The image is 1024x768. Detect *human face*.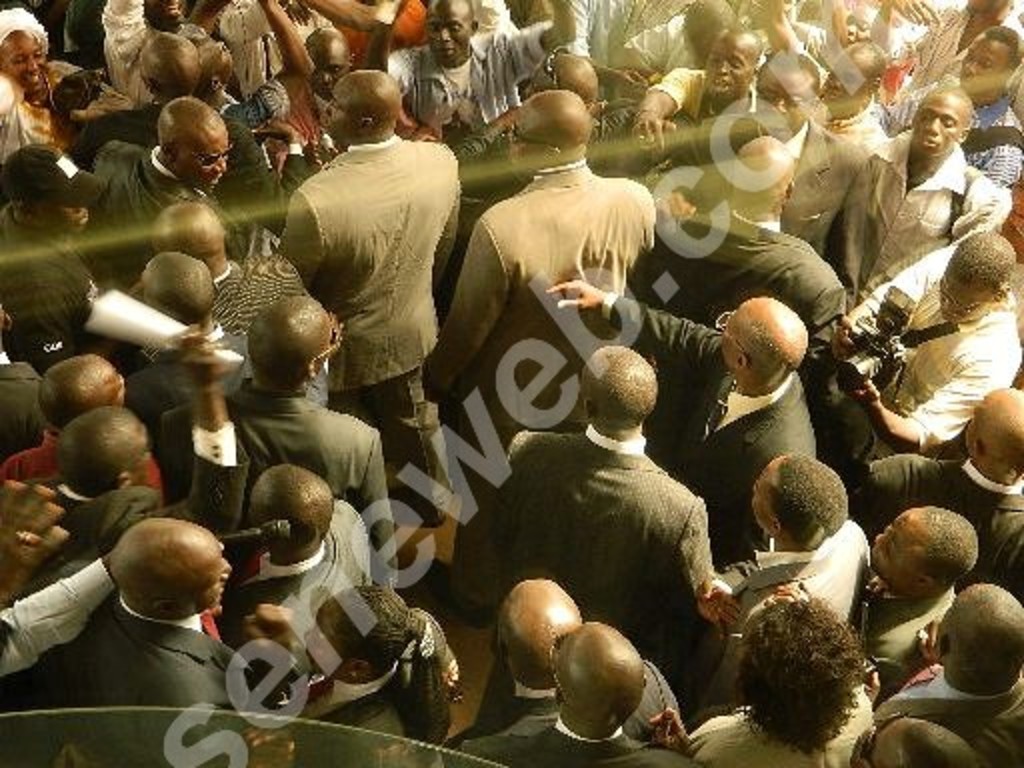
Detection: BBox(706, 30, 752, 98).
